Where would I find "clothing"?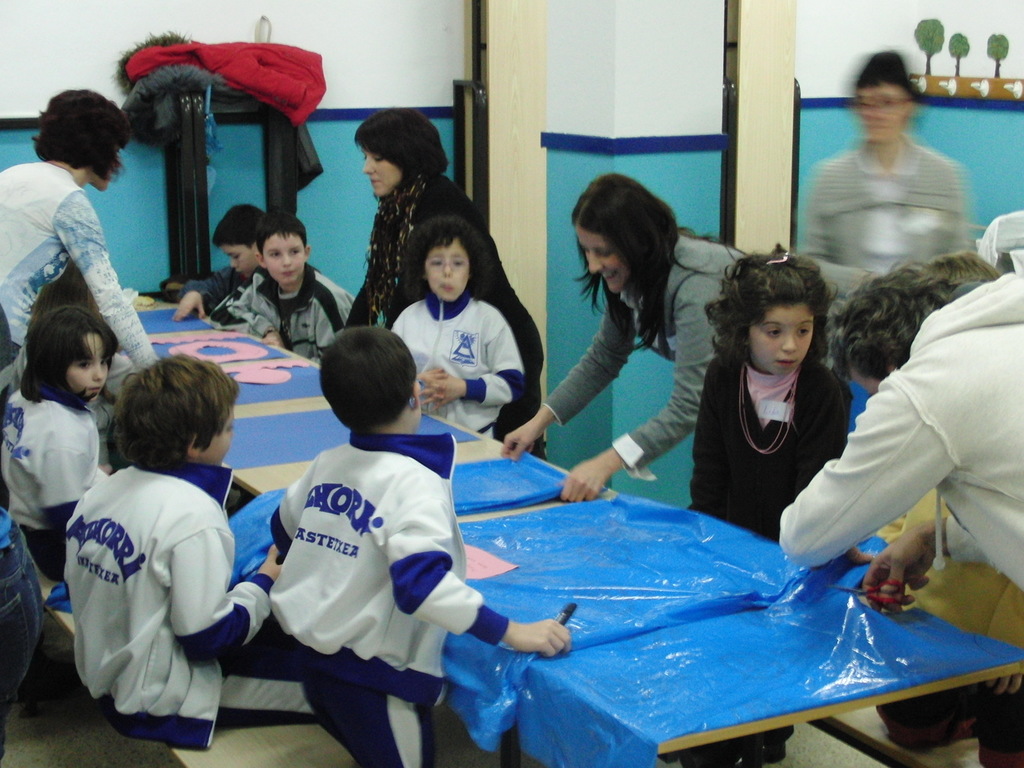
At (left=684, top=349, right=862, bottom=753).
